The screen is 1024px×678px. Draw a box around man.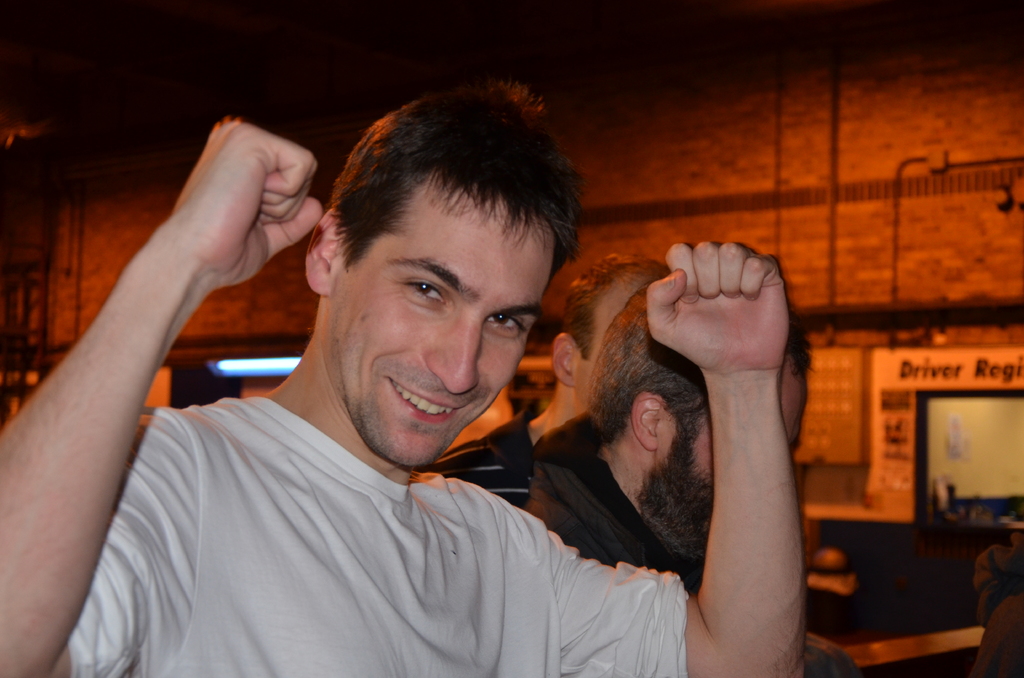
crop(515, 298, 828, 595).
